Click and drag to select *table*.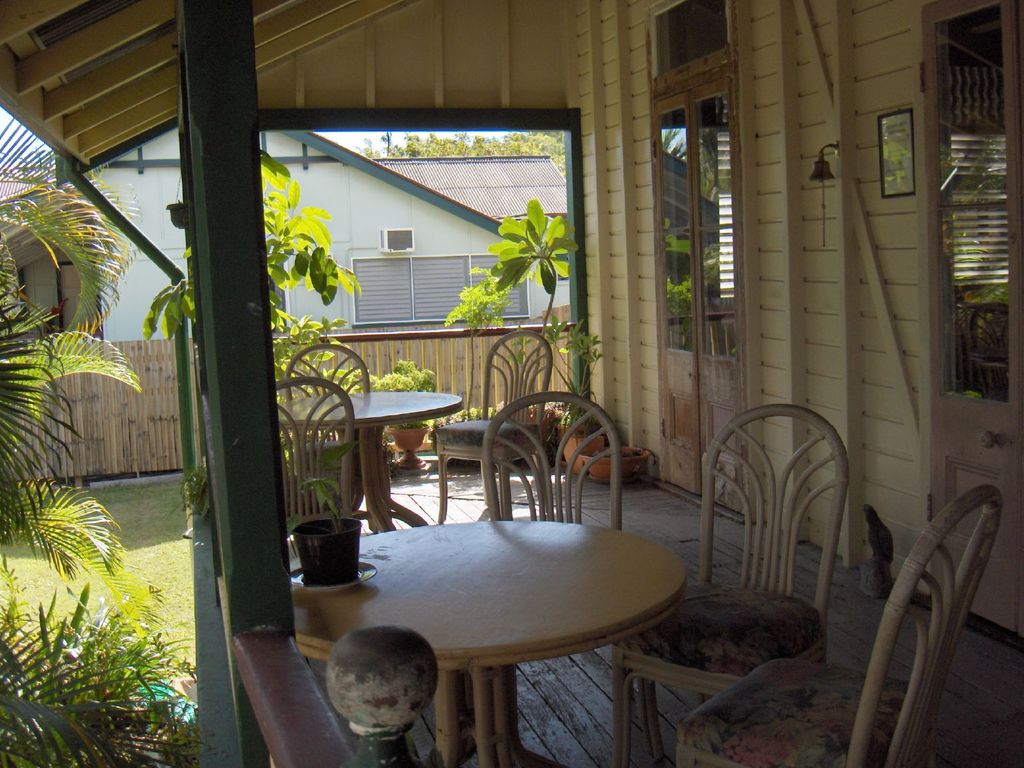
Selection: <box>273,390,464,536</box>.
